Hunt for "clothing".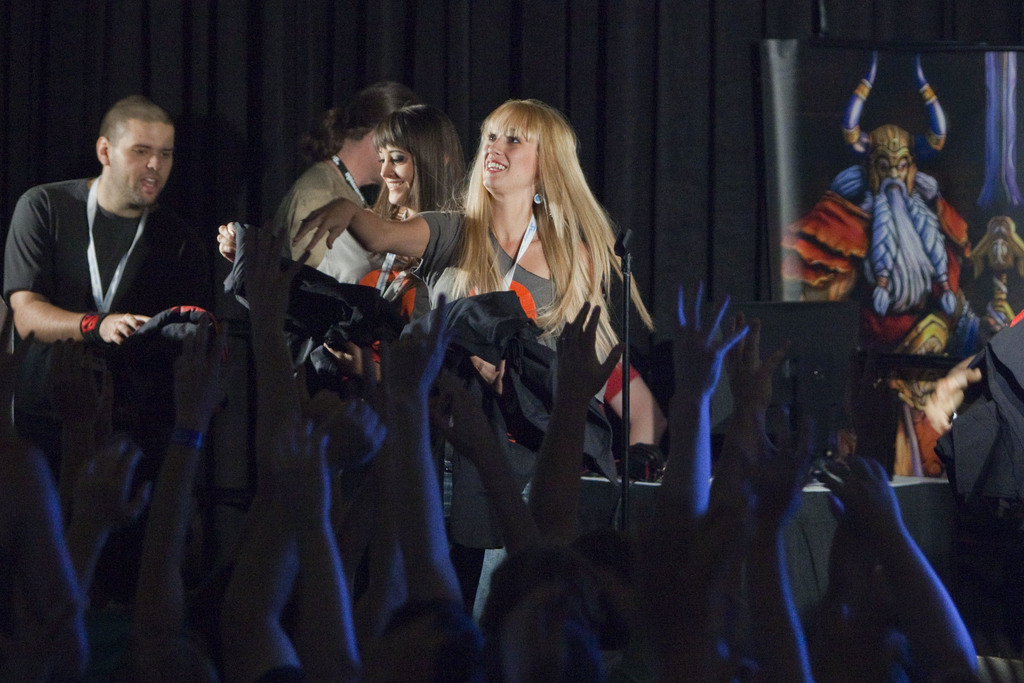
Hunted down at 601 349 638 403.
